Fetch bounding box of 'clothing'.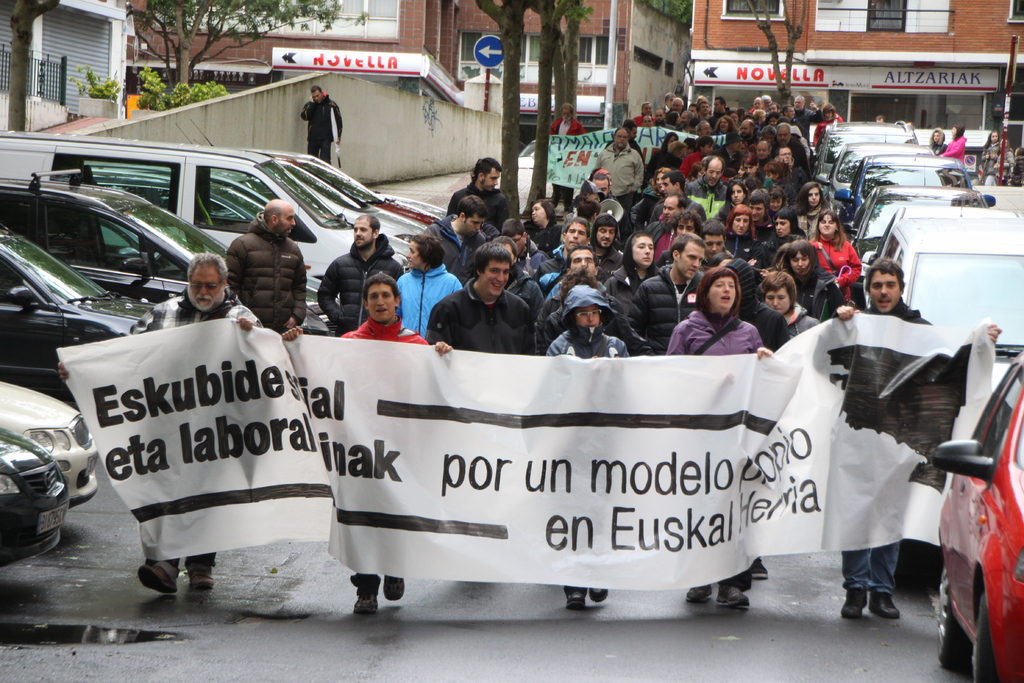
Bbox: 526/235/568/299.
